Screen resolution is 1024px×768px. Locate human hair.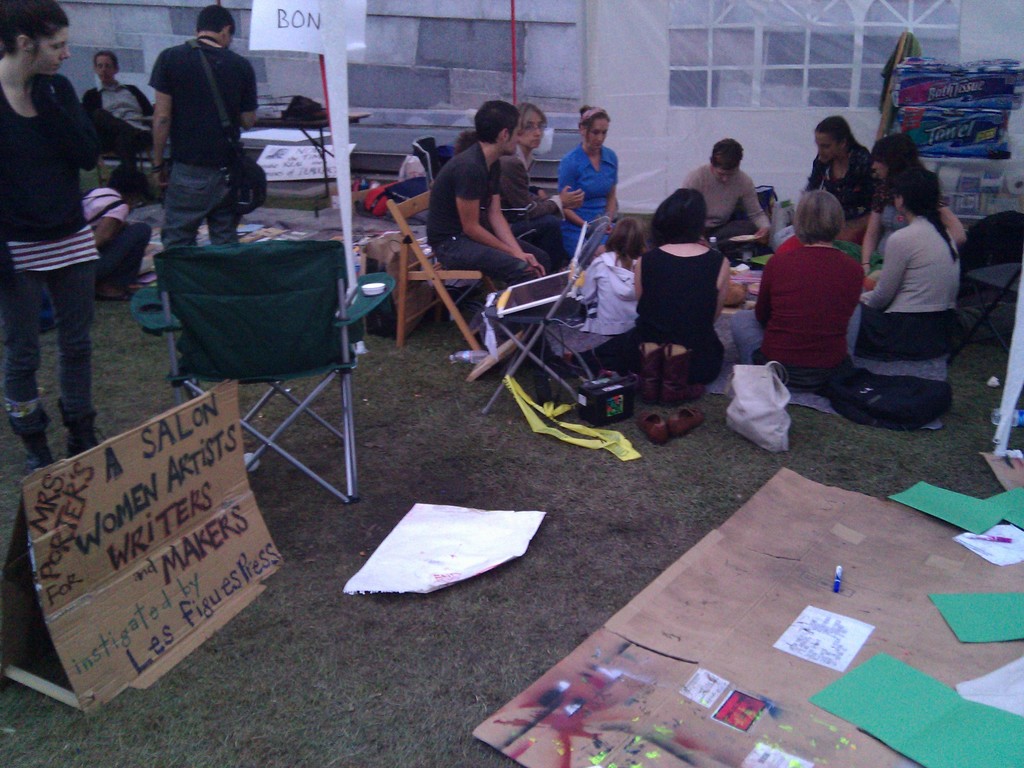
rect(578, 104, 611, 145).
